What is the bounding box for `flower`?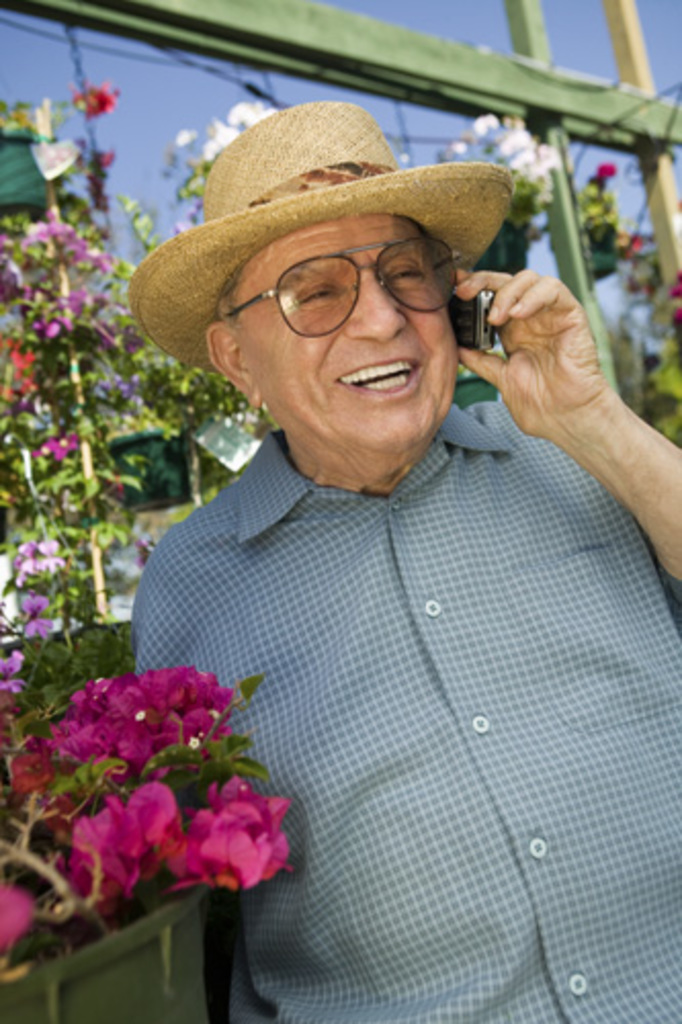
668/258/680/326.
